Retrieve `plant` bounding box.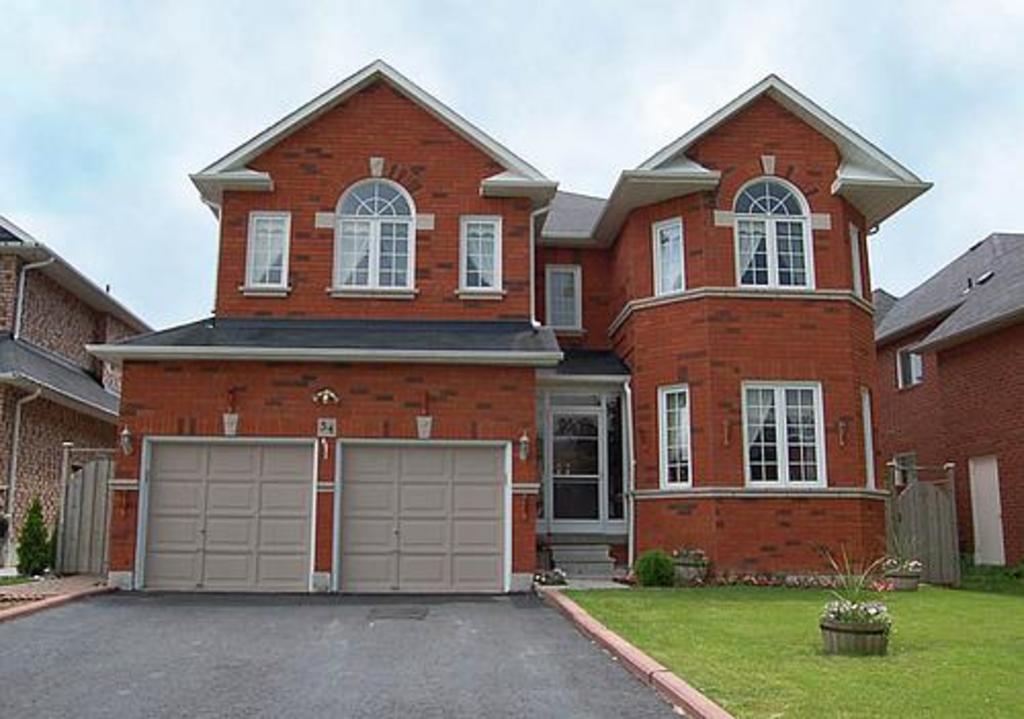
Bounding box: BBox(14, 498, 57, 576).
